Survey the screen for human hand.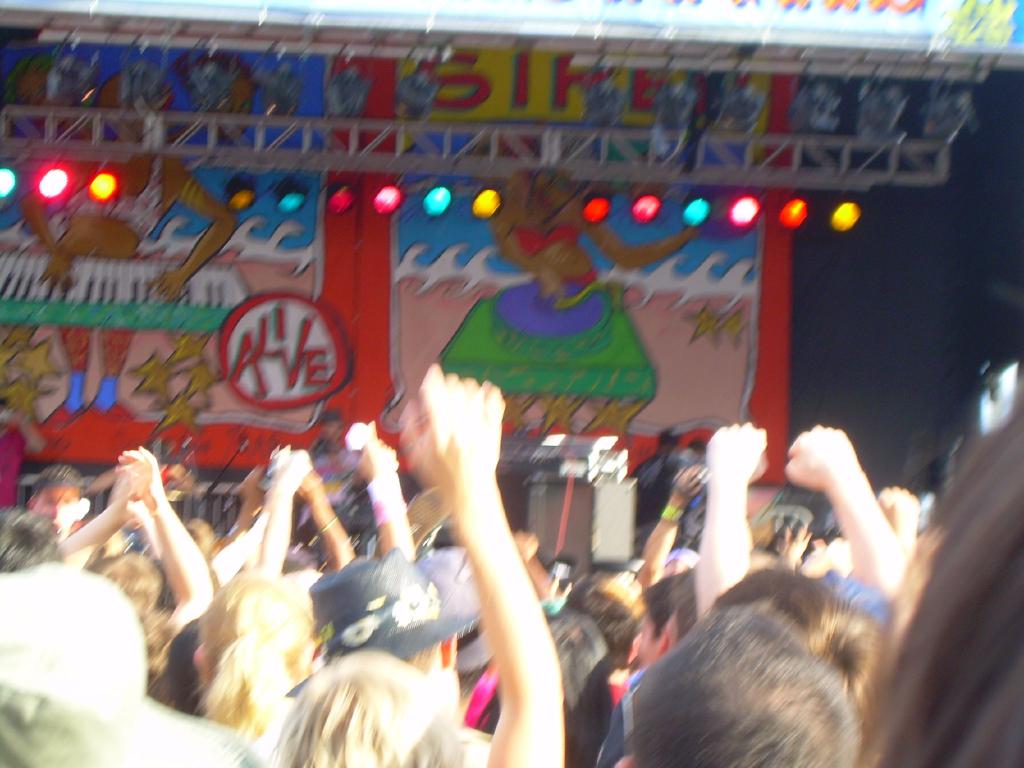
Survey found: left=538, top=269, right=569, bottom=299.
